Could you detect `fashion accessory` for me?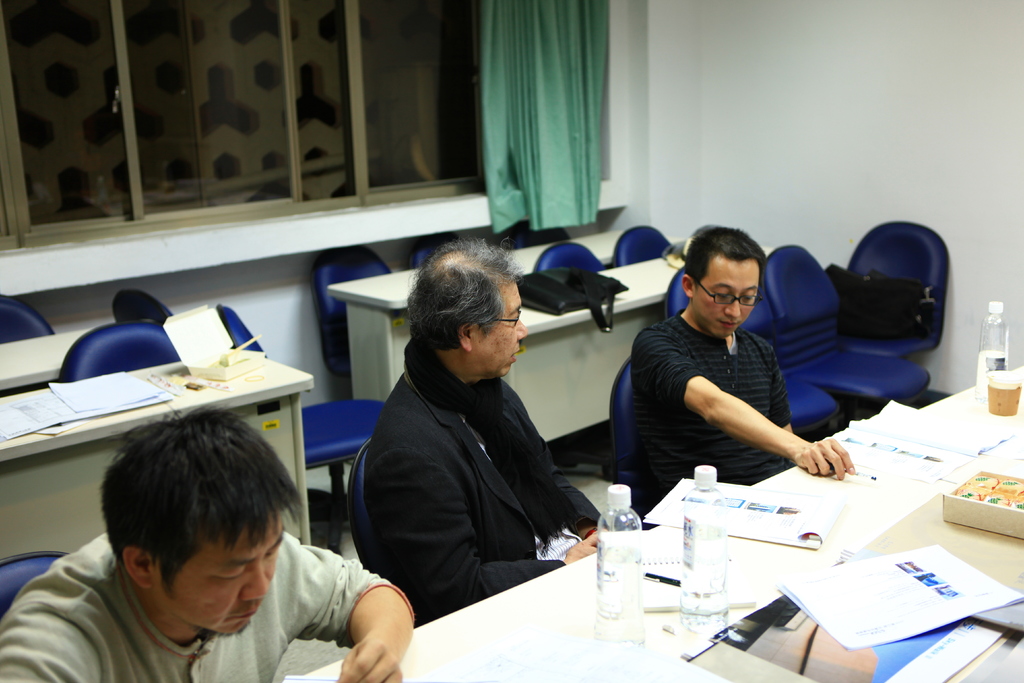
Detection result: (left=693, top=274, right=761, bottom=306).
